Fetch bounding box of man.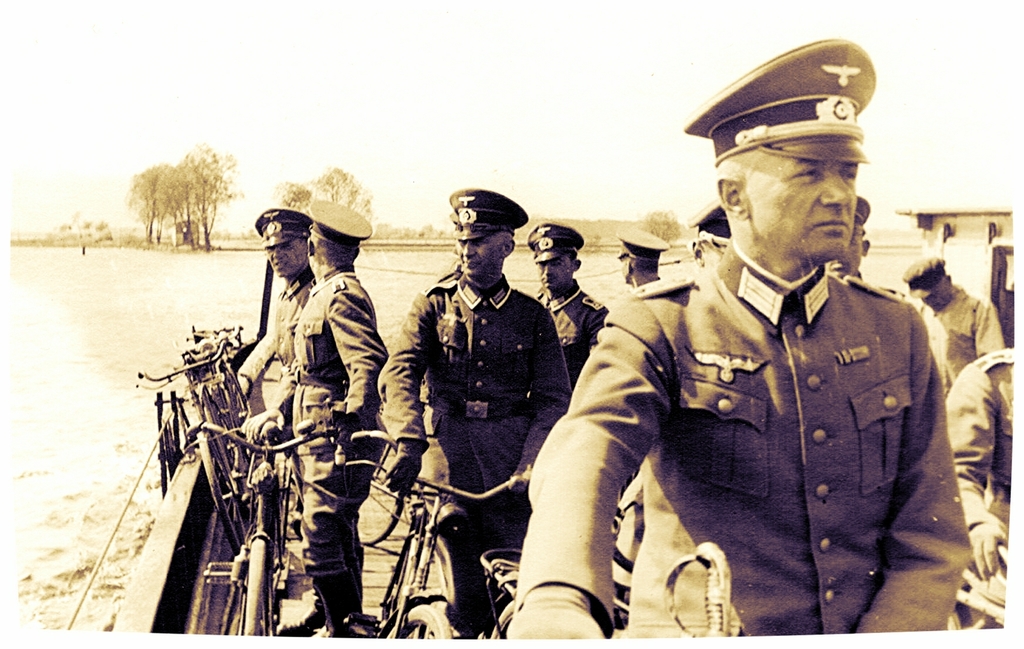
Bbox: pyautogui.locateOnScreen(900, 256, 1006, 400).
